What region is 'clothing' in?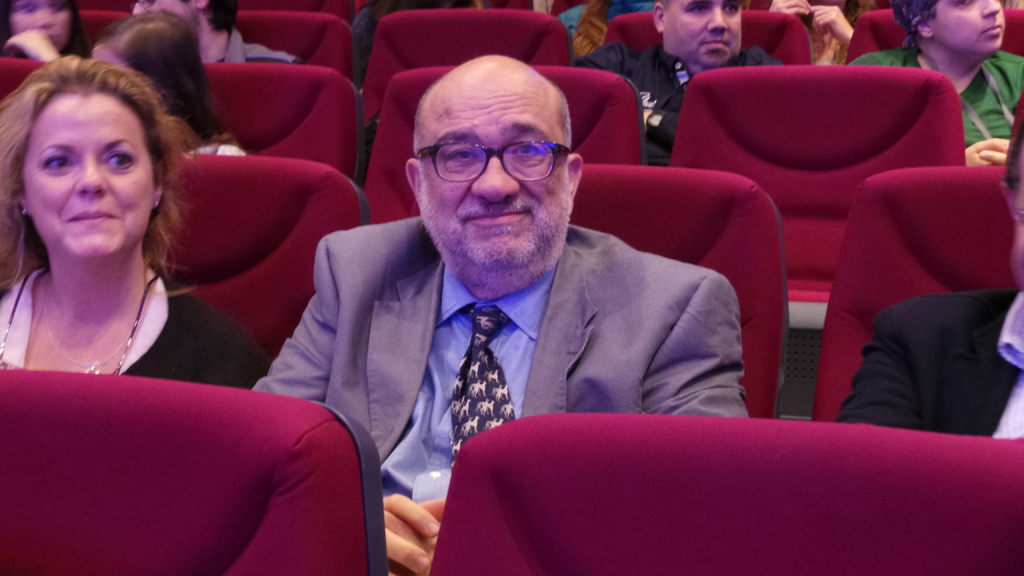
(x1=216, y1=26, x2=301, y2=66).
